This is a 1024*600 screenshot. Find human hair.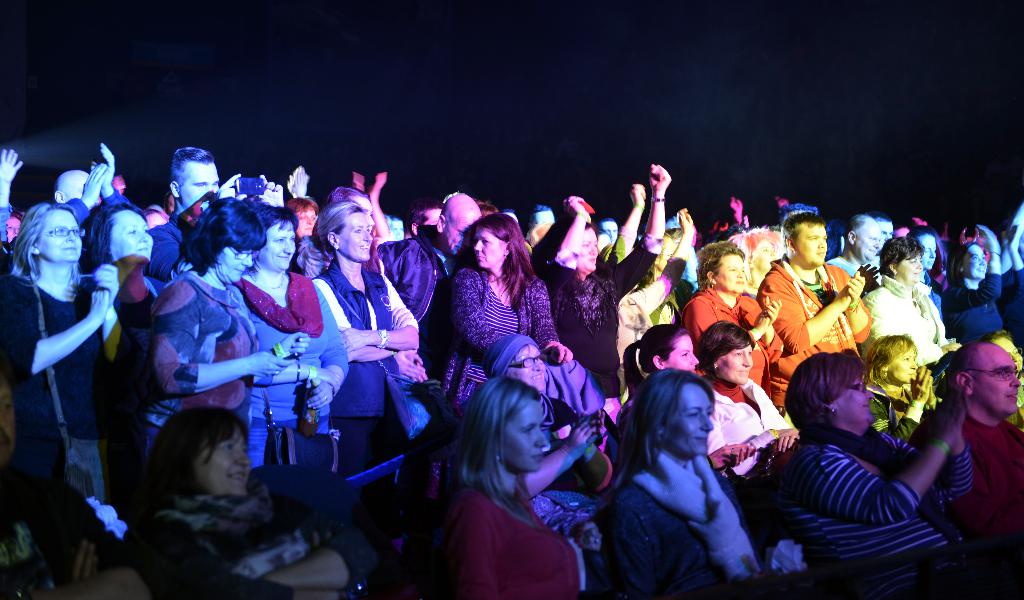
Bounding box: {"x1": 948, "y1": 337, "x2": 983, "y2": 385}.
